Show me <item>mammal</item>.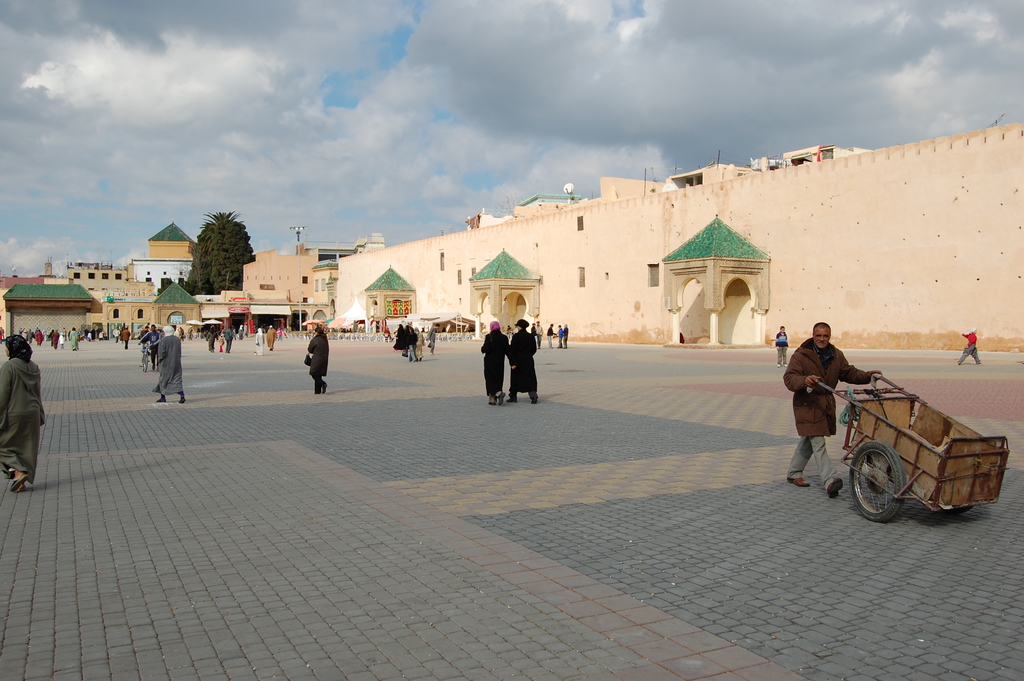
<item>mammal</item> is here: pyautogui.locateOnScreen(303, 327, 328, 396).
